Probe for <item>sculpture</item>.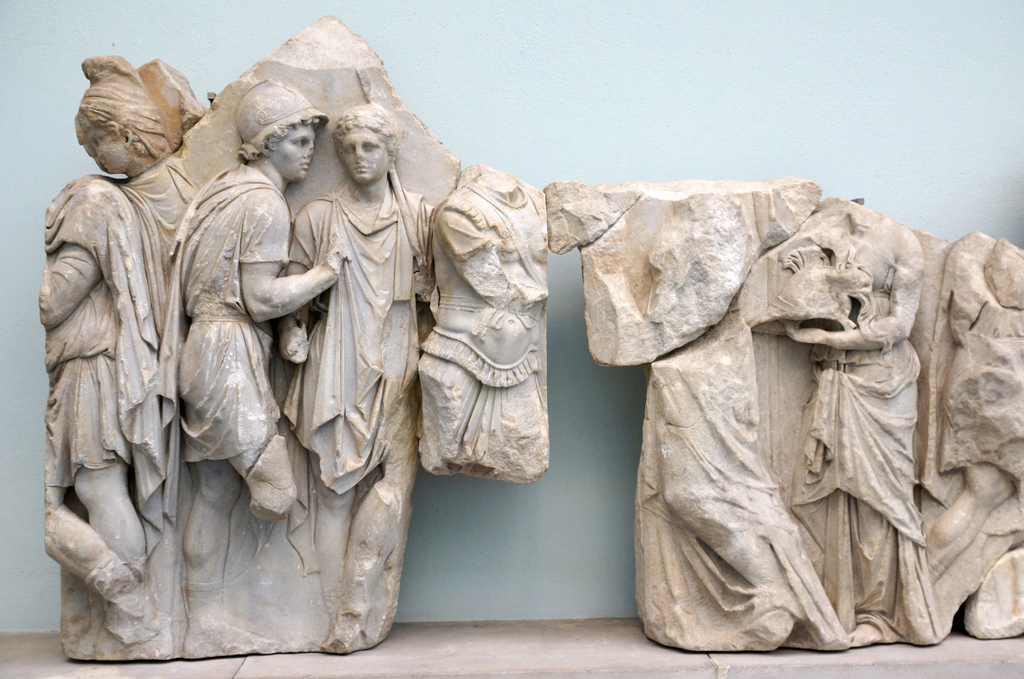
Probe result: [890, 214, 1023, 648].
